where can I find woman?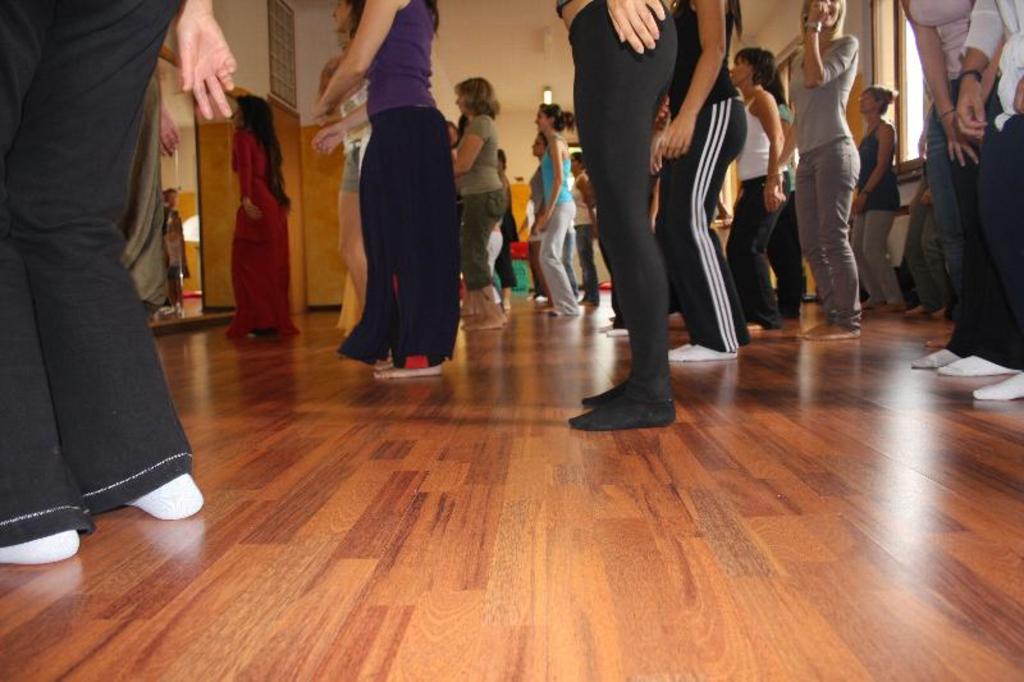
You can find it at (x1=535, y1=0, x2=669, y2=422).
